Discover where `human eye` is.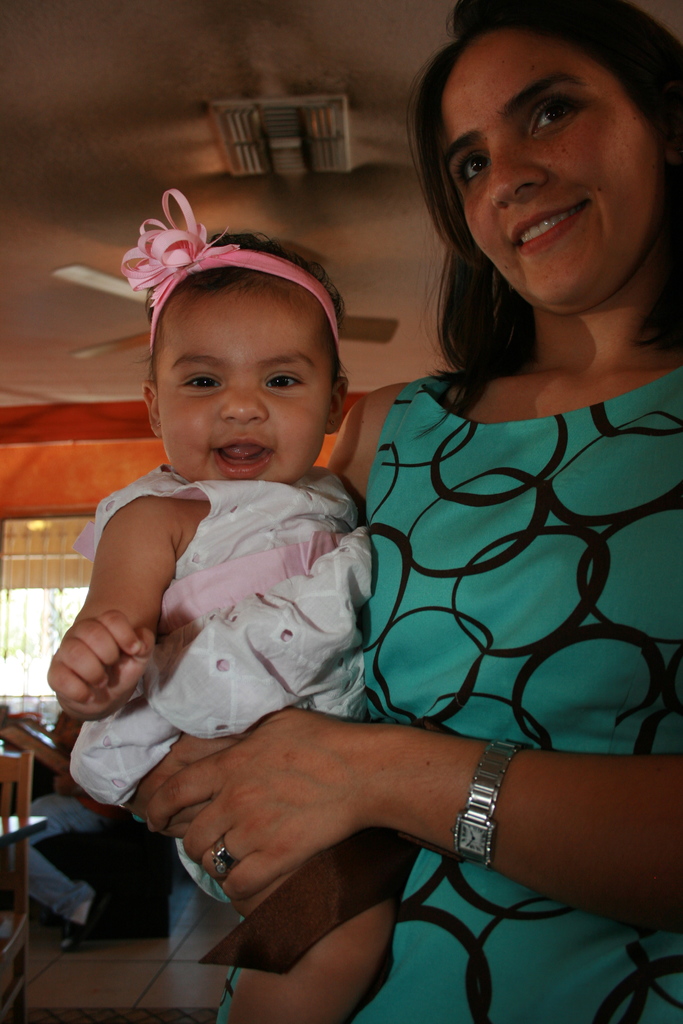
Discovered at (x1=173, y1=366, x2=222, y2=397).
